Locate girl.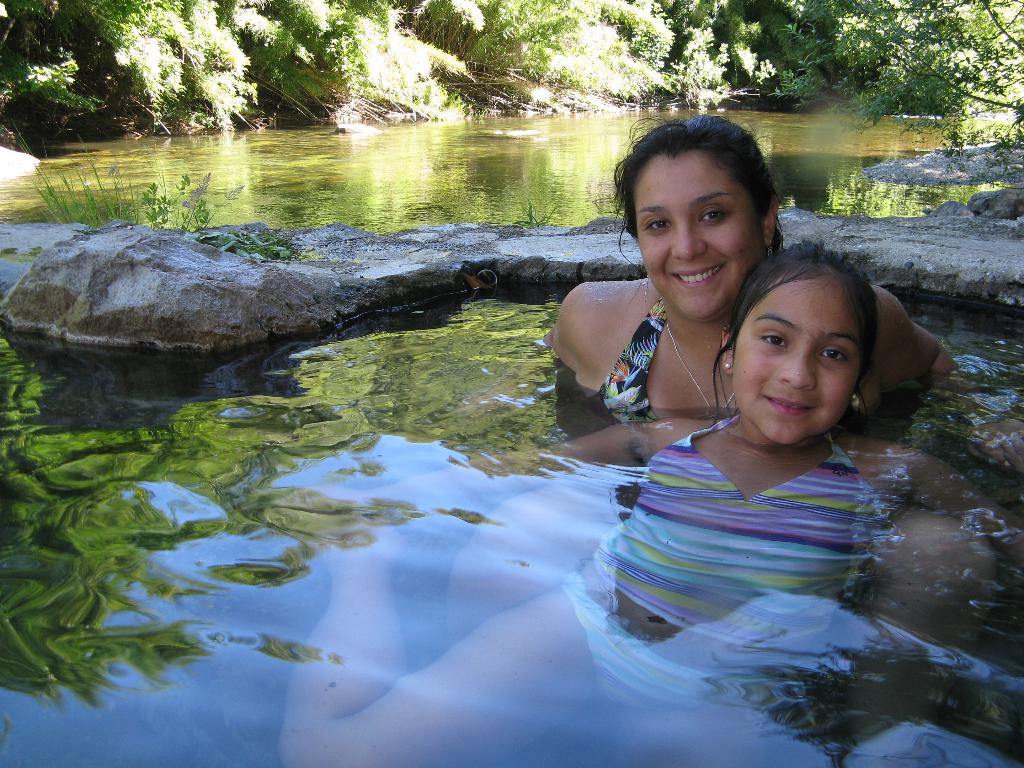
Bounding box: detection(254, 246, 1023, 767).
